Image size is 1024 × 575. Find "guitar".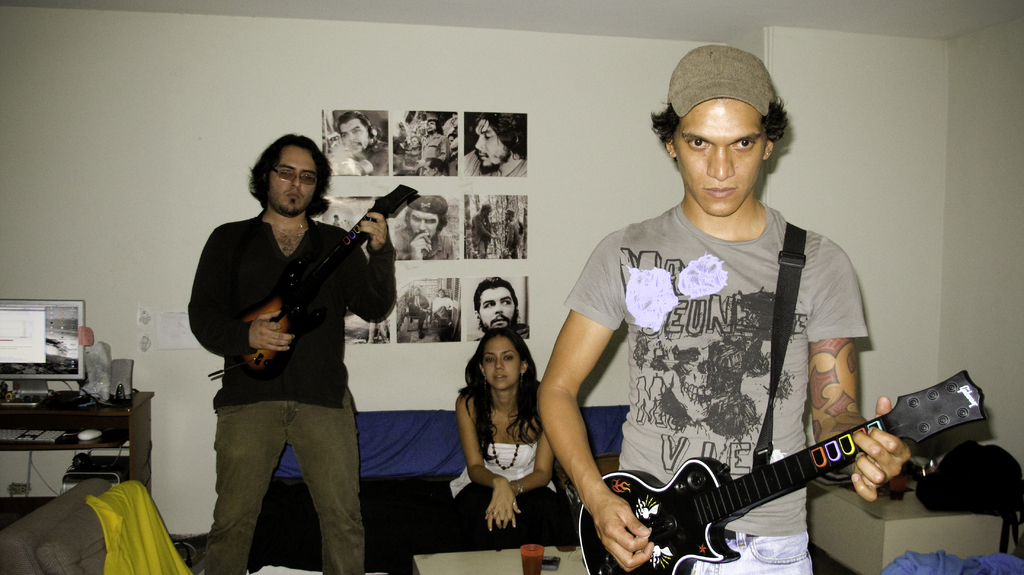
box(240, 181, 421, 374).
